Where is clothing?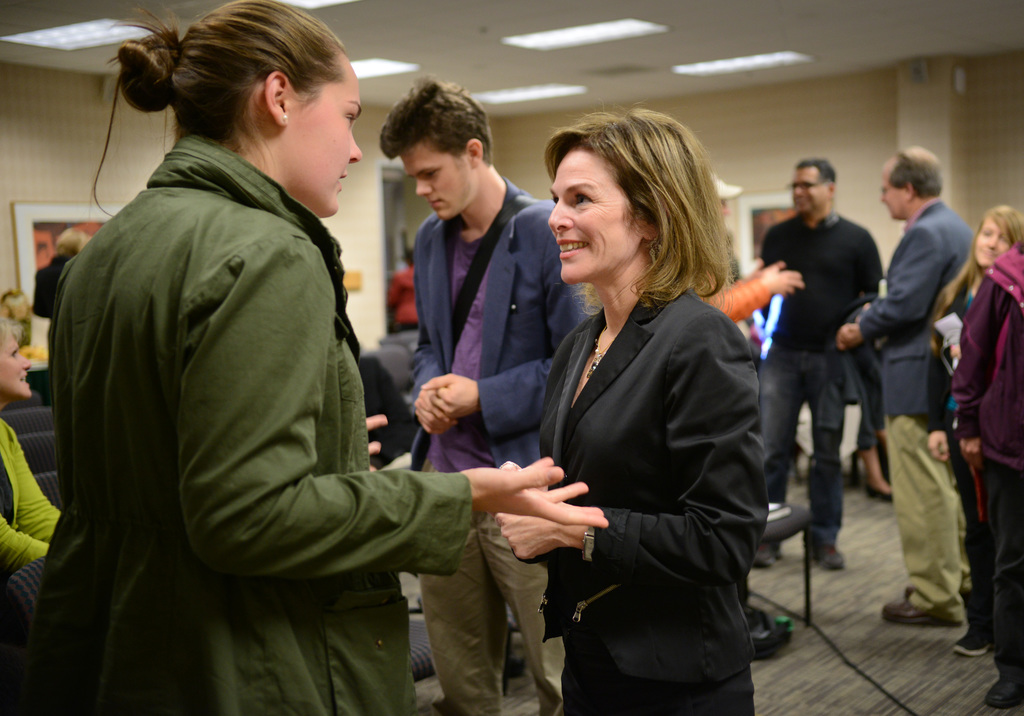
bbox=[948, 281, 994, 648].
